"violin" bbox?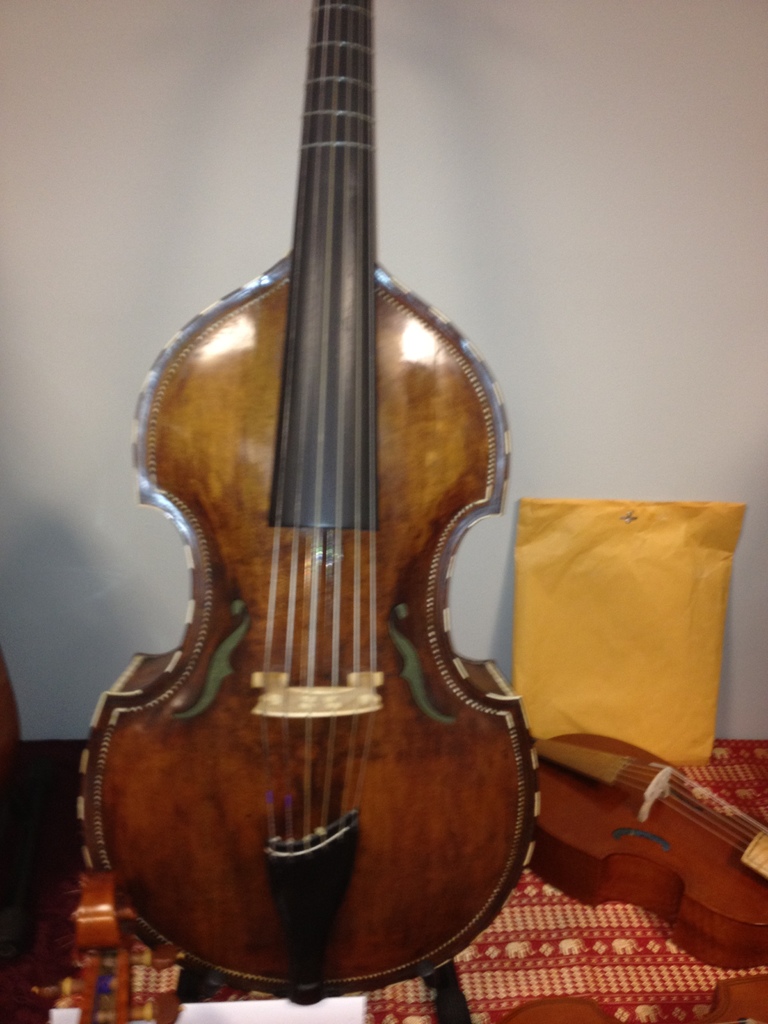
<region>86, 0, 528, 986</region>
